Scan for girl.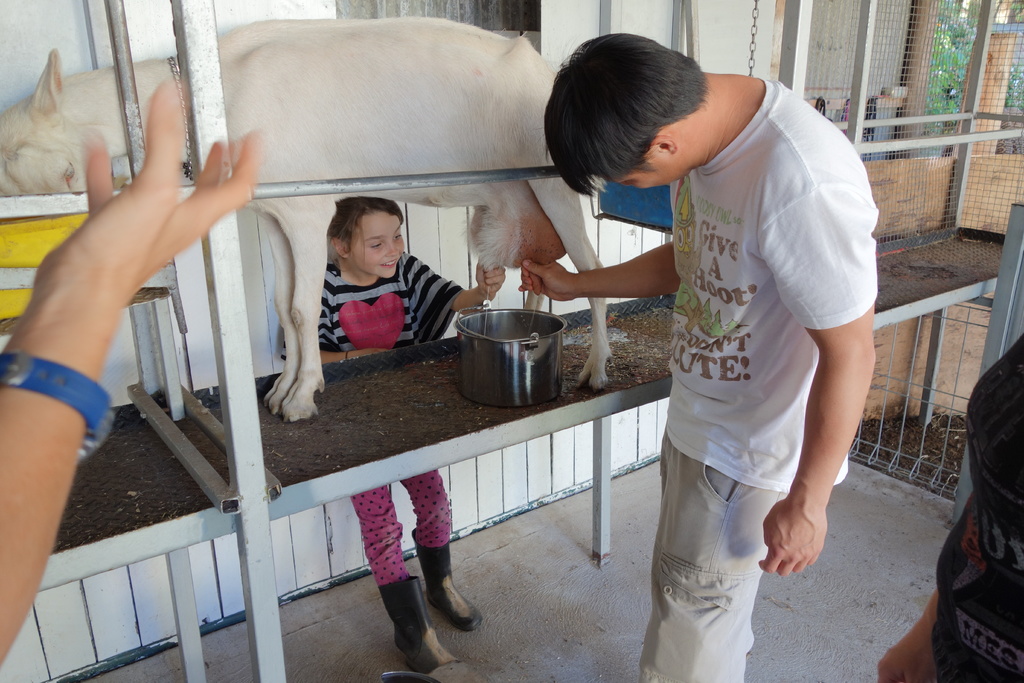
Scan result: box(282, 199, 507, 674).
